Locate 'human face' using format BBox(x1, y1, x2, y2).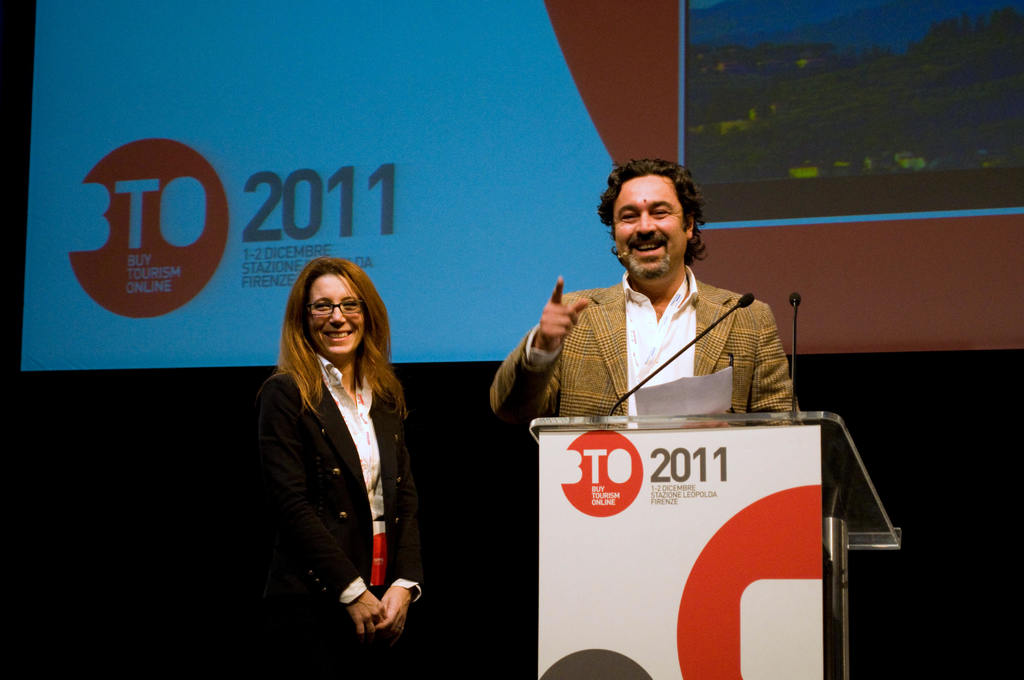
BBox(615, 173, 684, 278).
